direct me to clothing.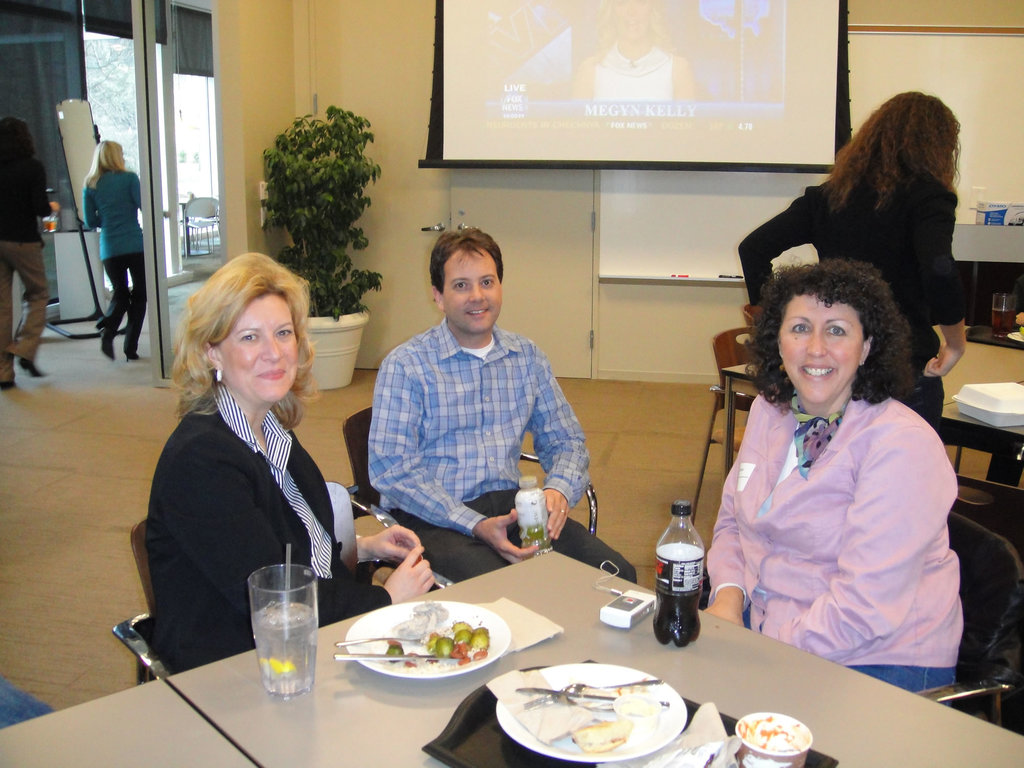
Direction: 0 157 40 387.
